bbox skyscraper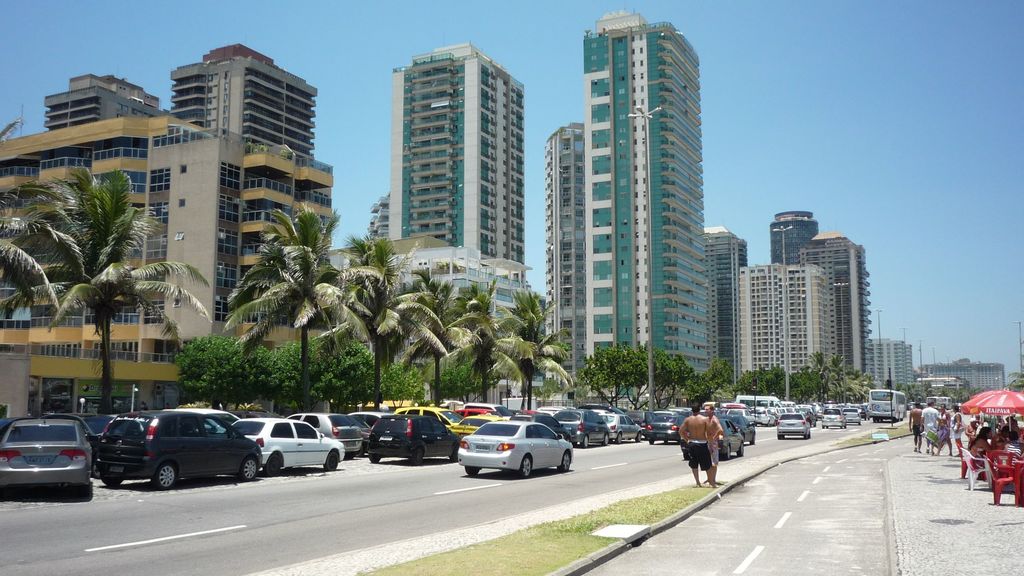
[581,12,705,388]
